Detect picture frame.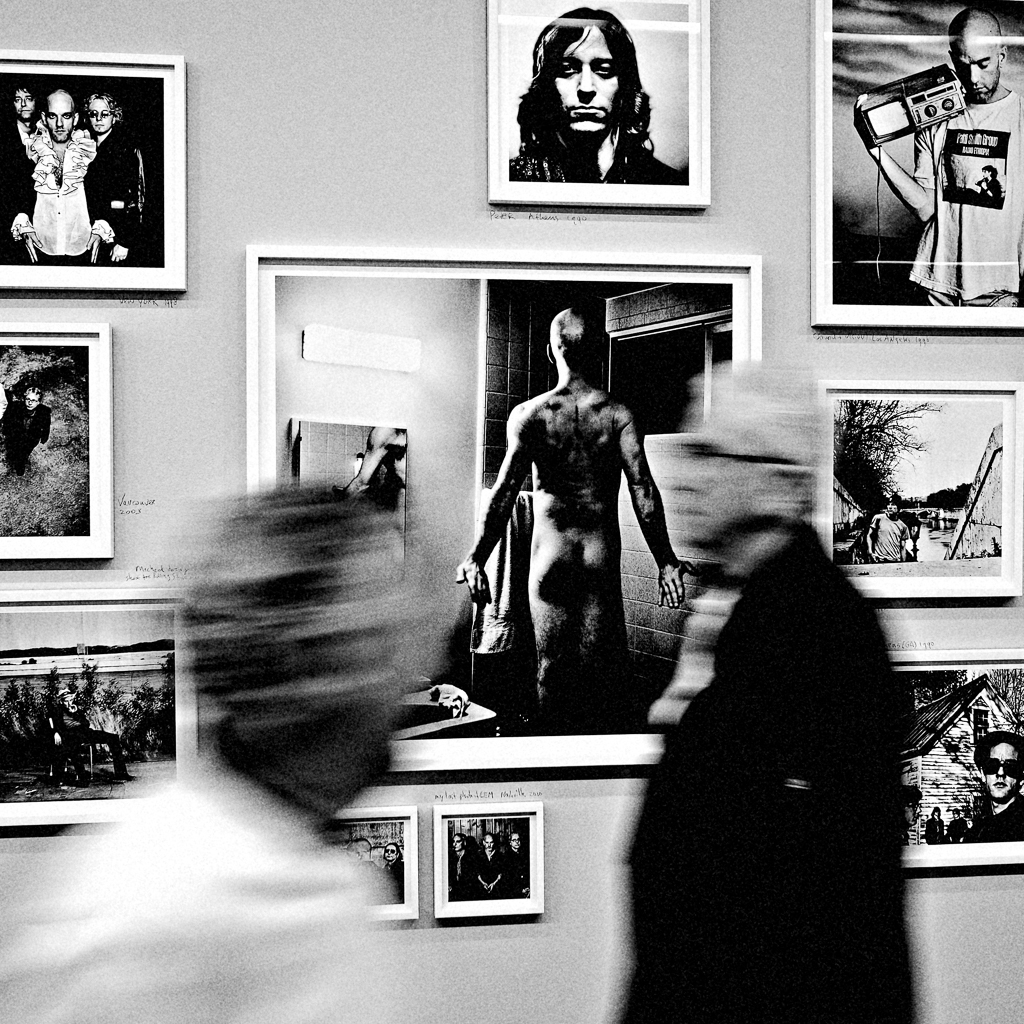
Detected at {"left": 0, "top": 585, "right": 198, "bottom": 828}.
